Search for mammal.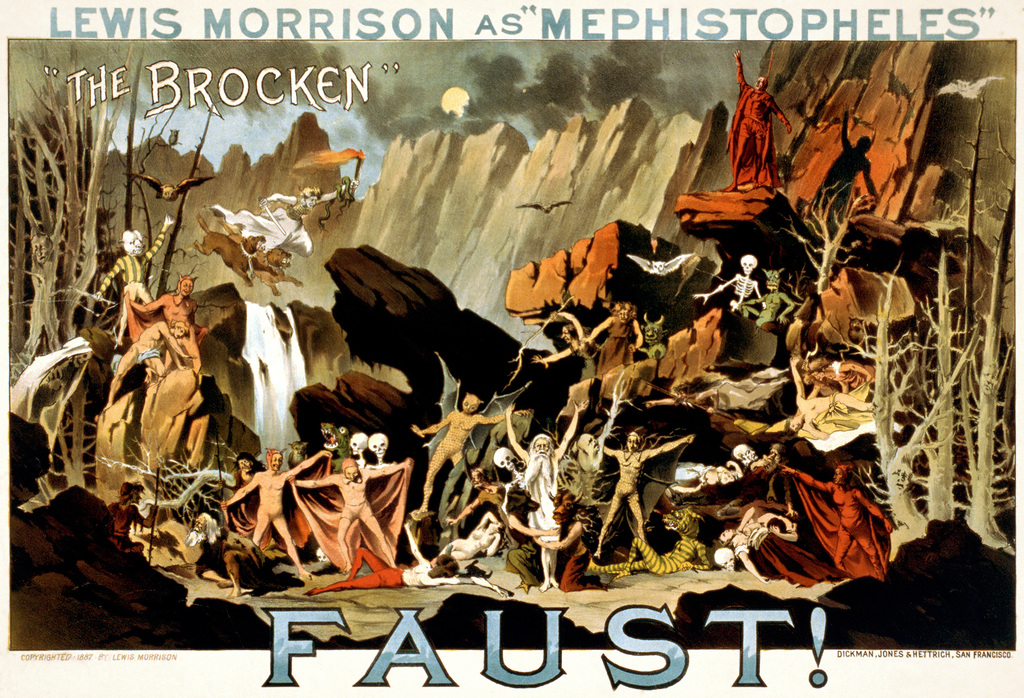
Found at region(92, 214, 179, 341).
